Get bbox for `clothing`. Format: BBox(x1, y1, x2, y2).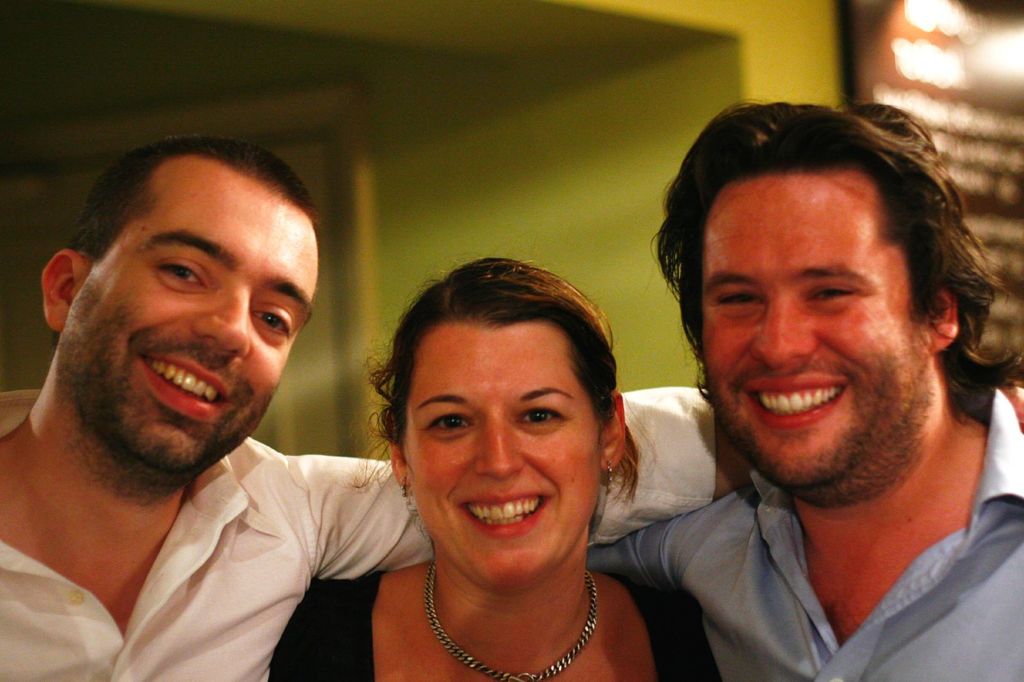
BBox(0, 384, 707, 681).
